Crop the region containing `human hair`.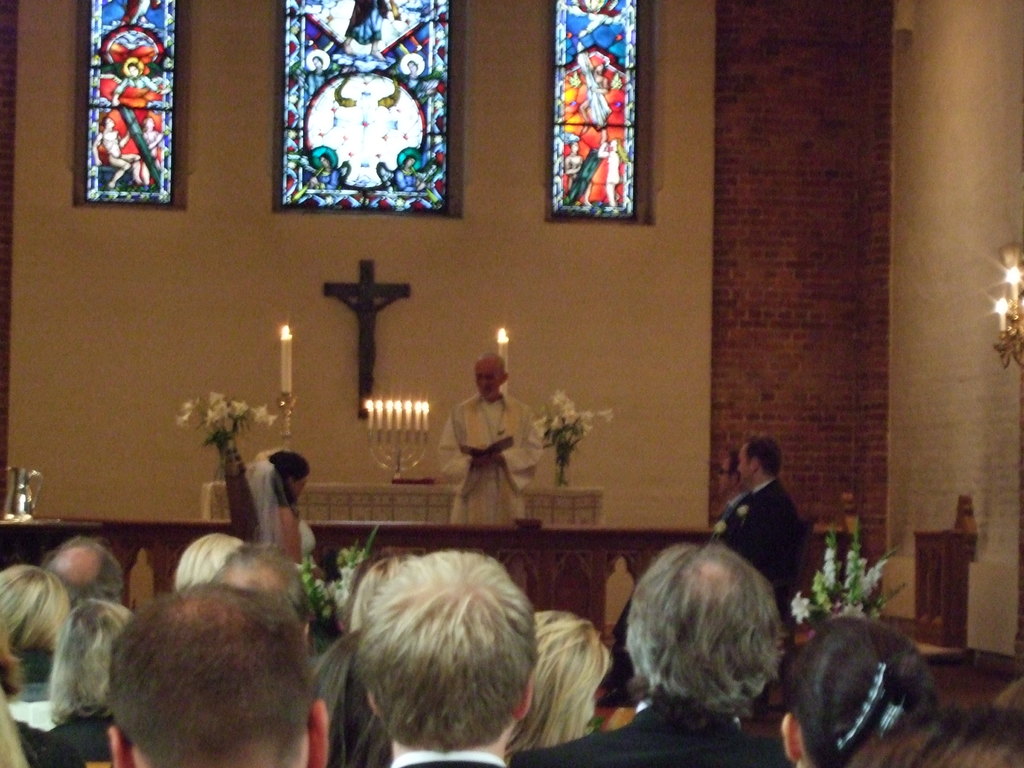
Crop region: bbox(730, 447, 740, 483).
